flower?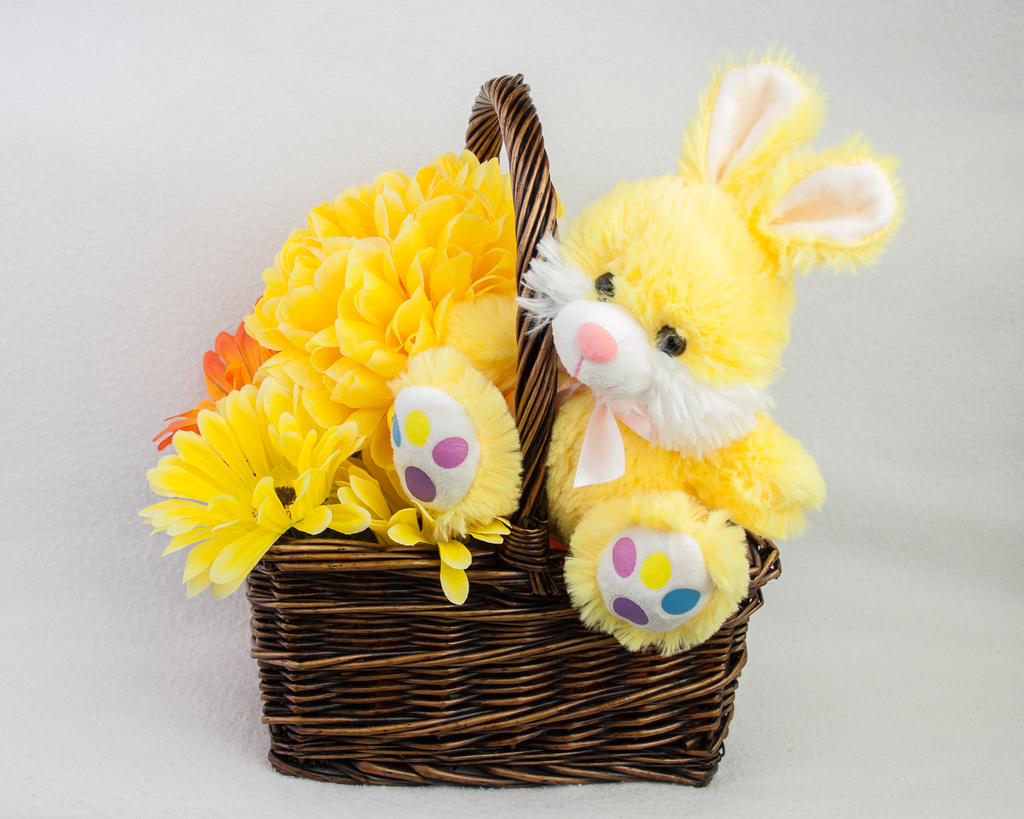
rect(381, 340, 511, 560)
